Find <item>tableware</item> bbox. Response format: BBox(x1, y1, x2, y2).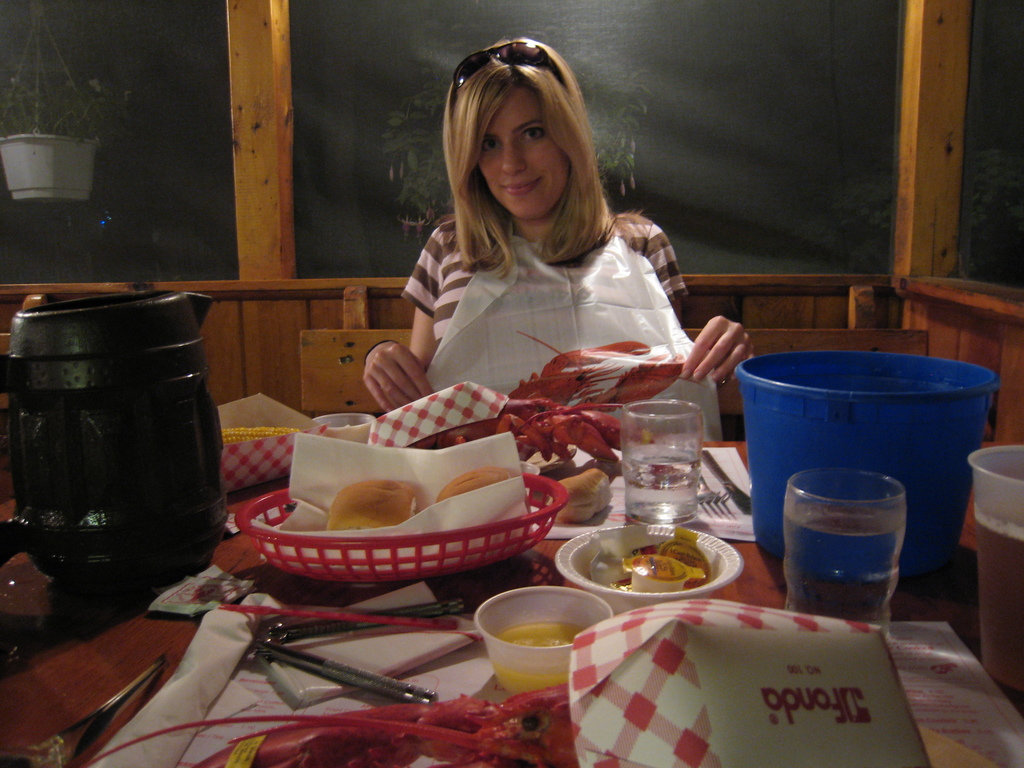
BBox(473, 582, 620, 698).
